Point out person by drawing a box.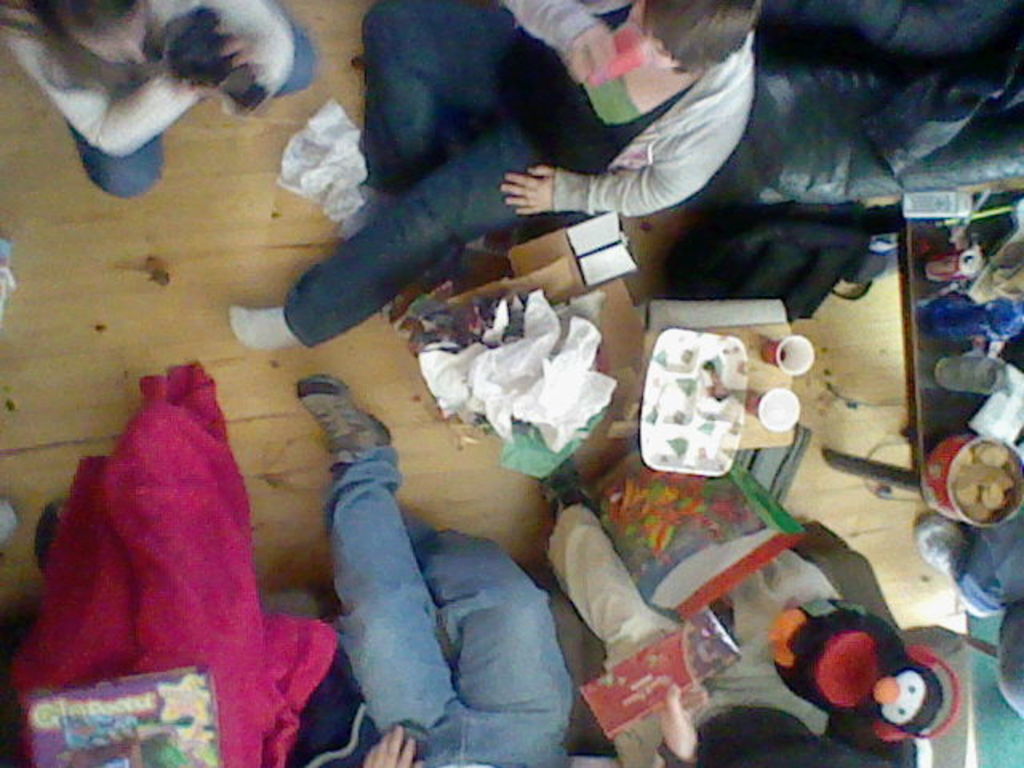
(x1=0, y1=0, x2=323, y2=200).
